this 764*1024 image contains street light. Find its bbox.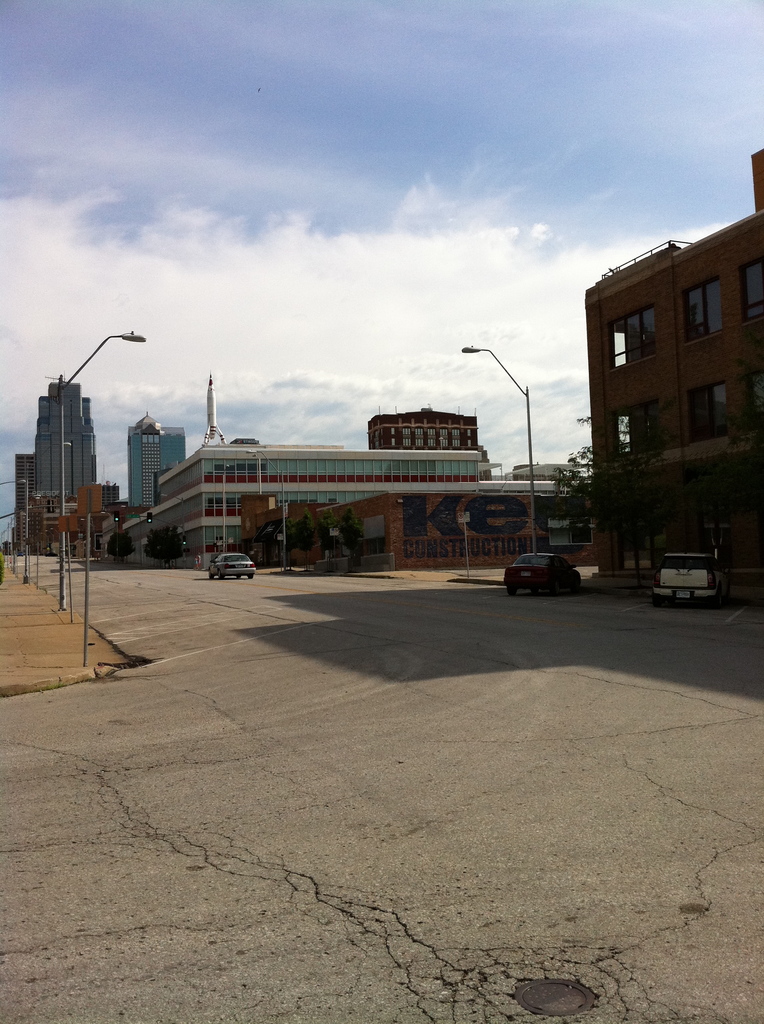
35 301 148 577.
